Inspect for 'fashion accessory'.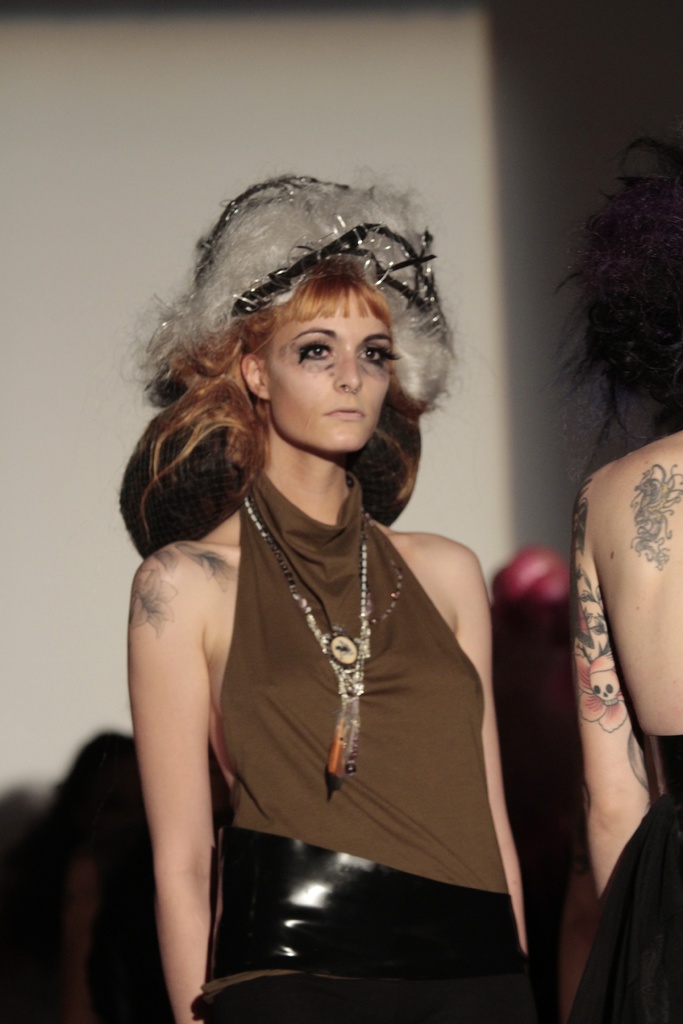
Inspection: 240/490/403/802.
